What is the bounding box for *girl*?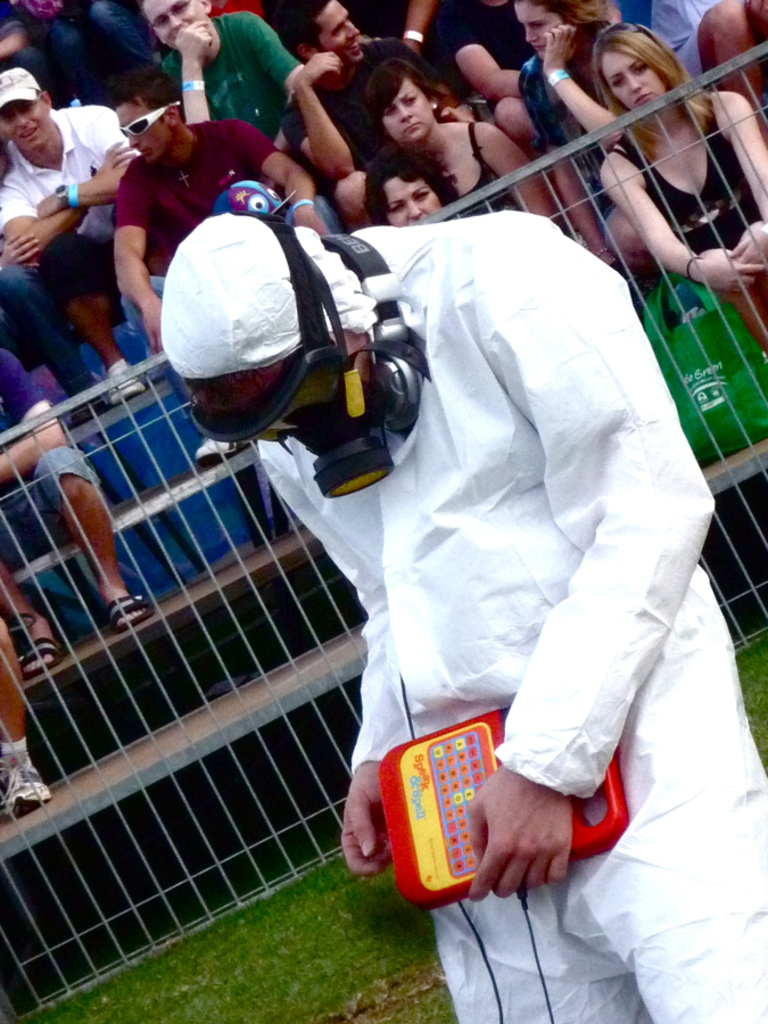
region(368, 60, 563, 229).
